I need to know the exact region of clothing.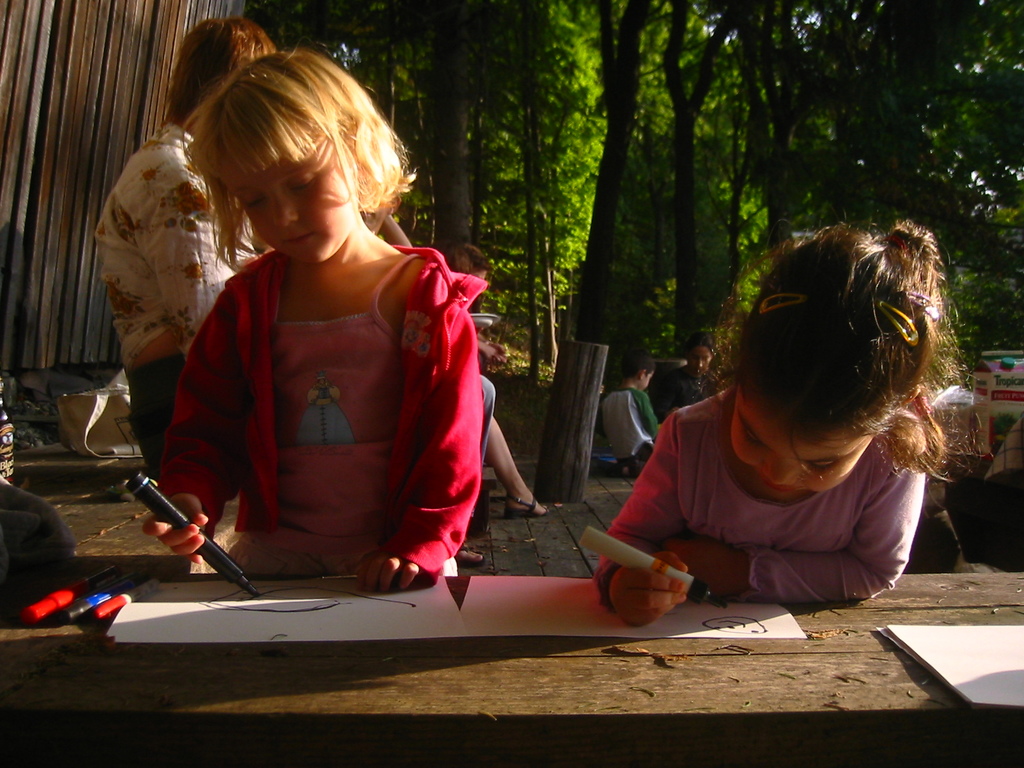
Region: [x1=97, y1=130, x2=262, y2=484].
